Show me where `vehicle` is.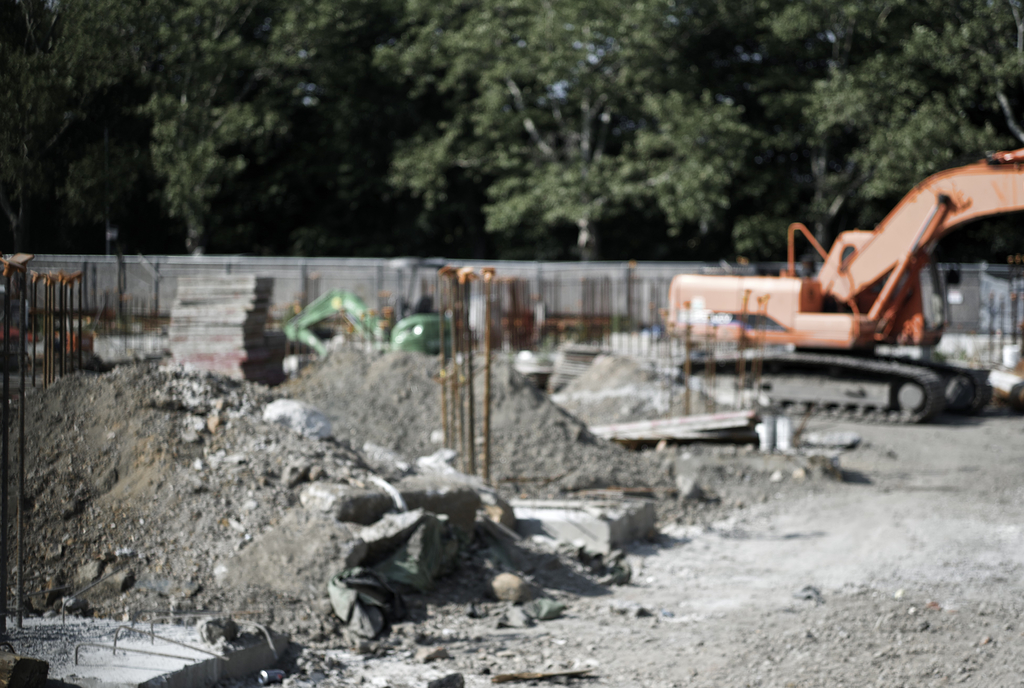
`vehicle` is at 655 149 1023 427.
